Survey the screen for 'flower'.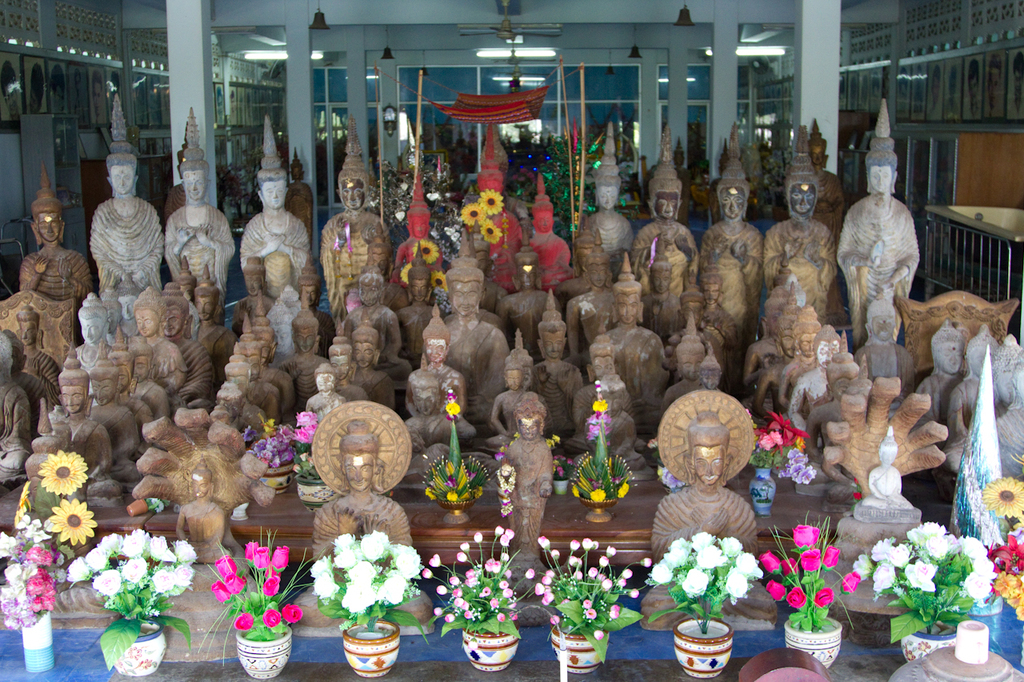
Survey found: 43:455:81:493.
